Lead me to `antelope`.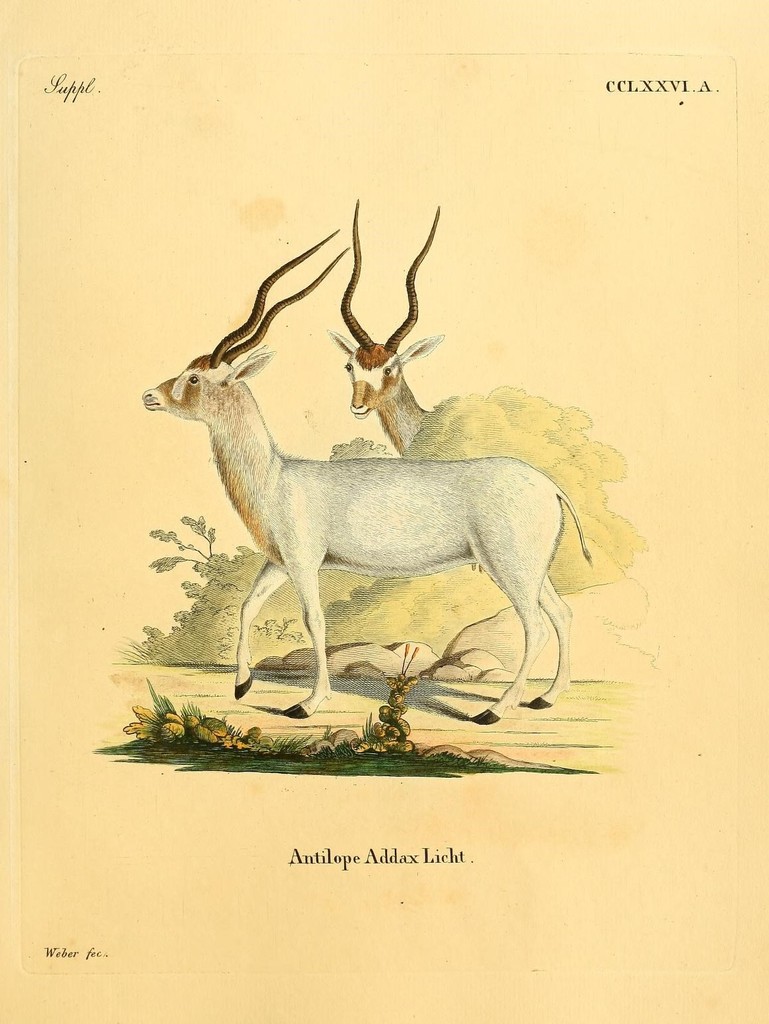
Lead to detection(325, 204, 437, 454).
